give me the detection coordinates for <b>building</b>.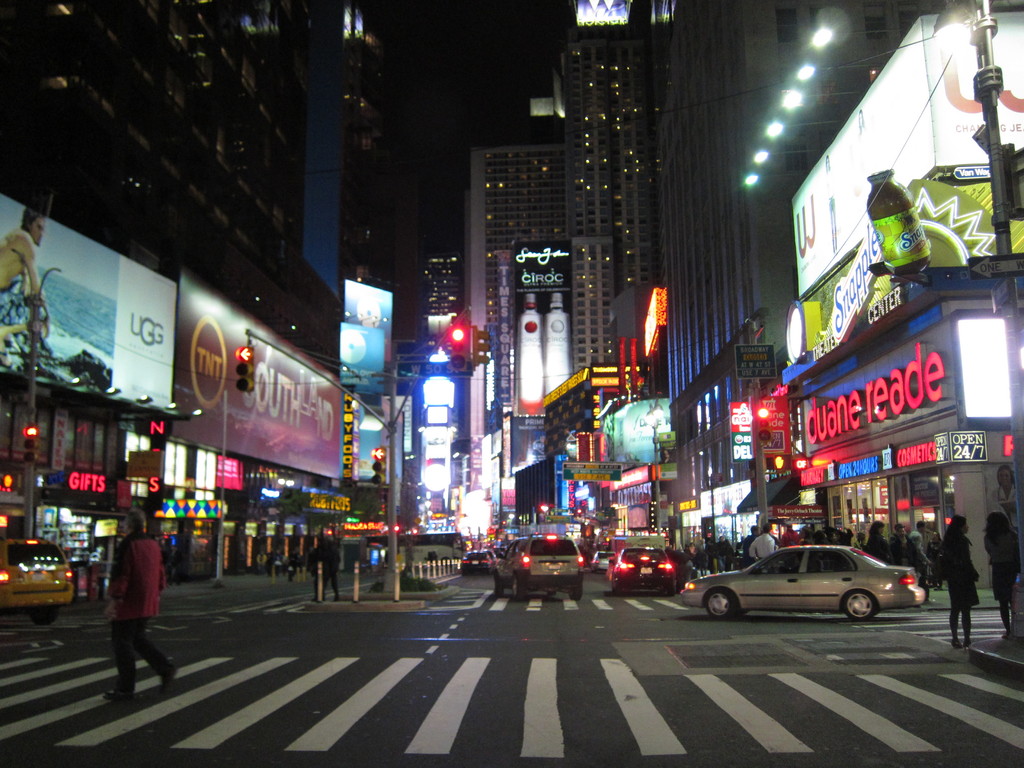
l=0, t=0, r=427, b=588.
